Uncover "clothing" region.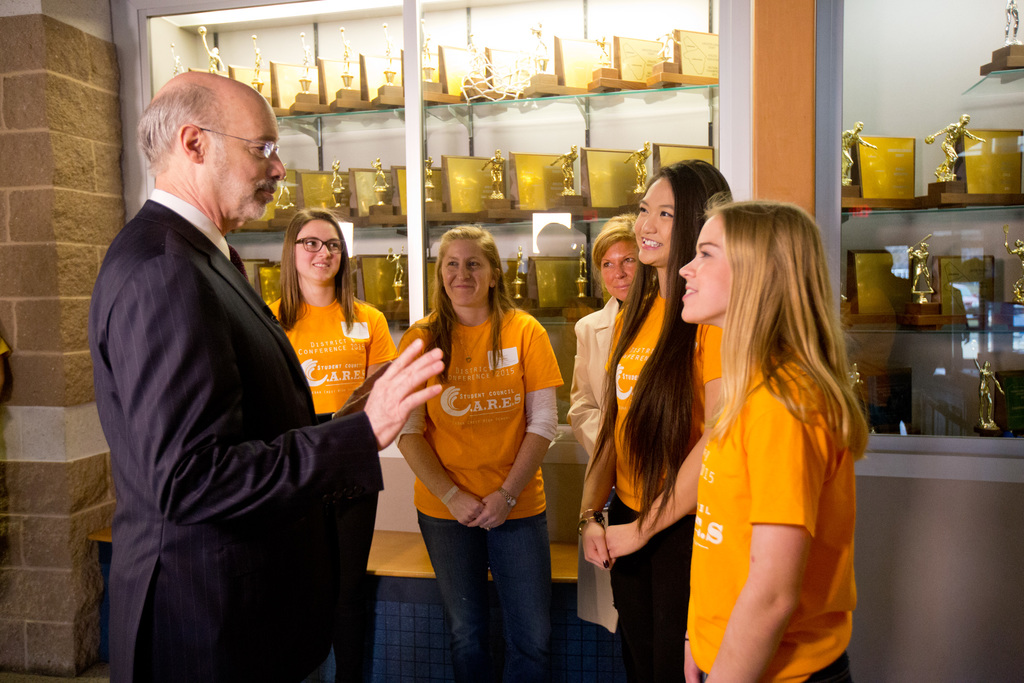
Uncovered: 262/285/394/682.
